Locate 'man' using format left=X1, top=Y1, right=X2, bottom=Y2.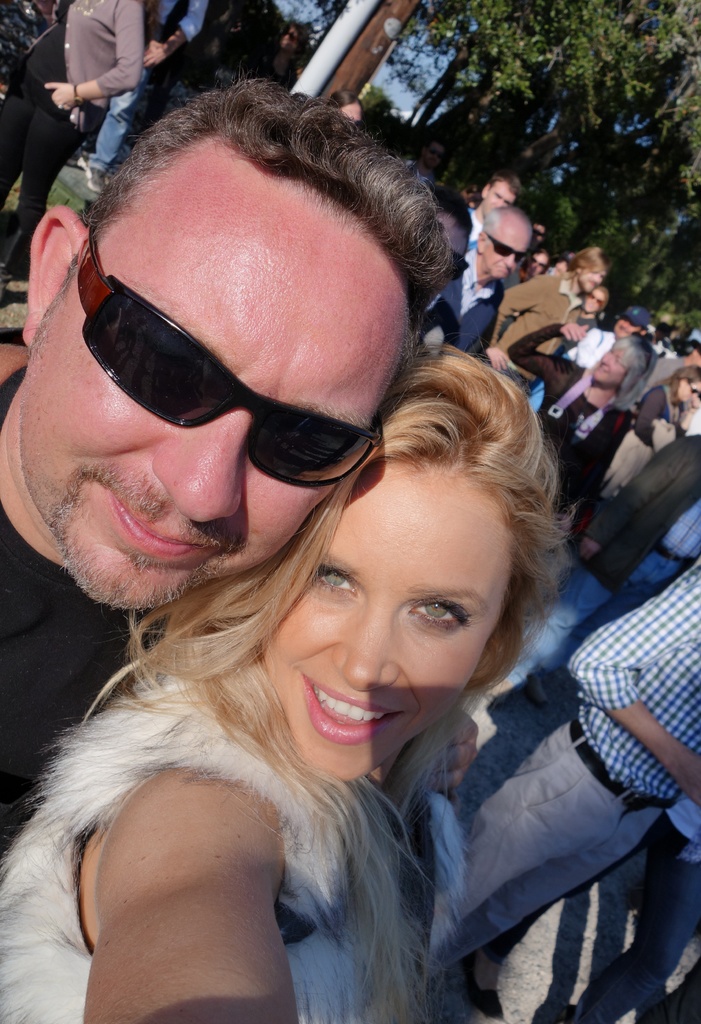
left=442, top=555, right=700, bottom=979.
